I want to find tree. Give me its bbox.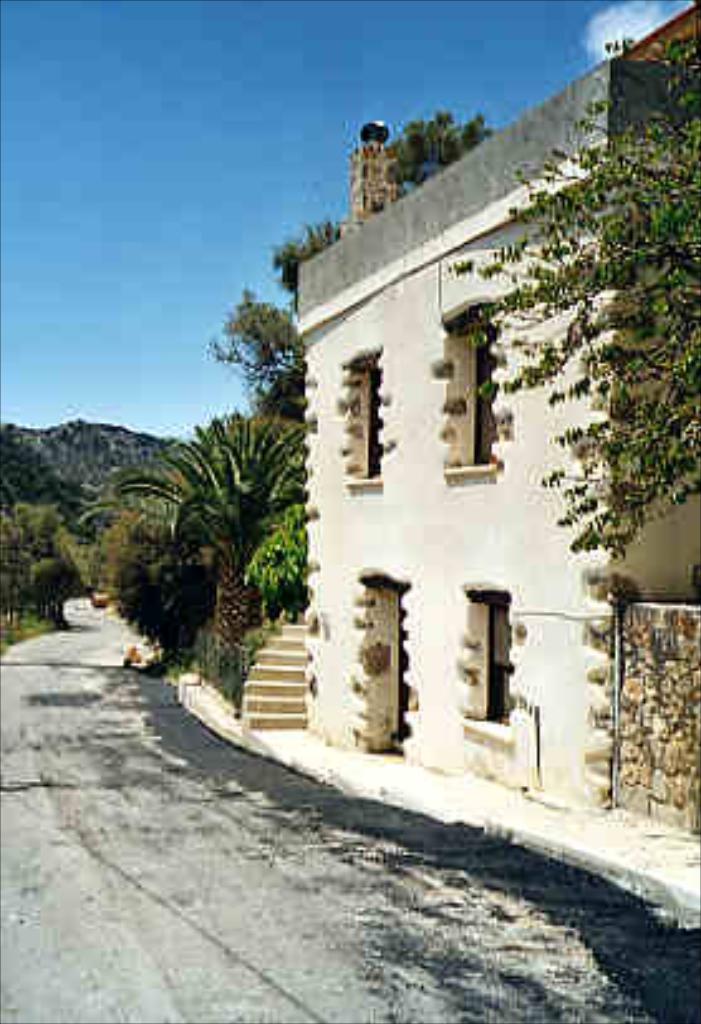
BBox(48, 383, 350, 716).
